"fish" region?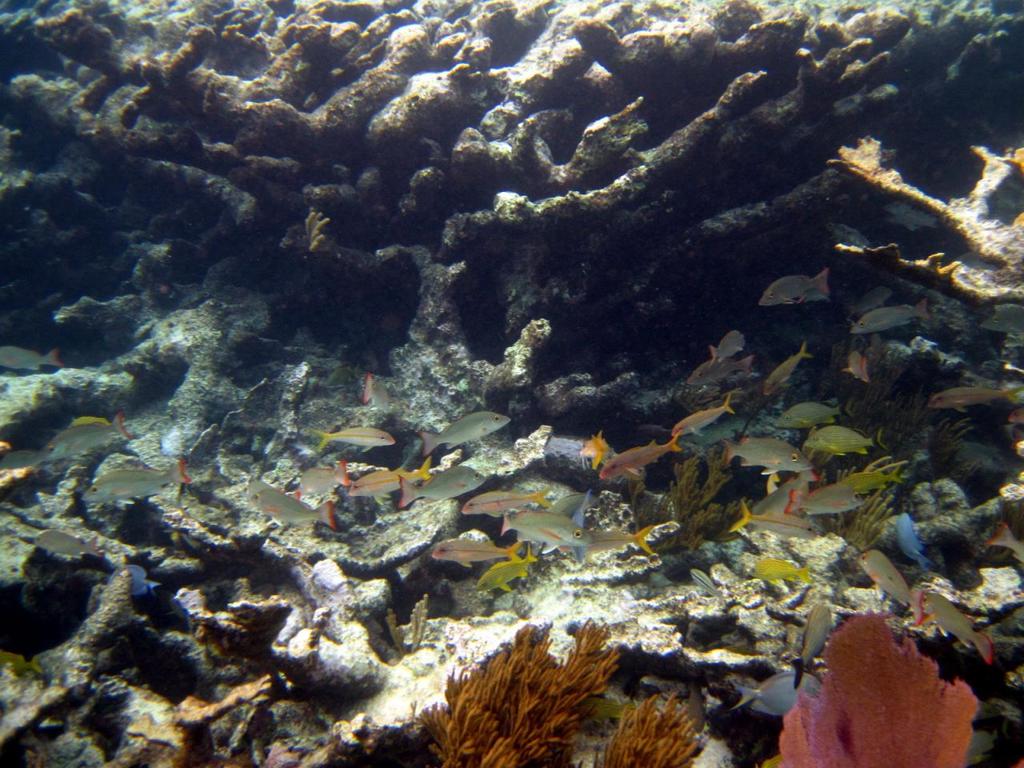
337,458,429,505
